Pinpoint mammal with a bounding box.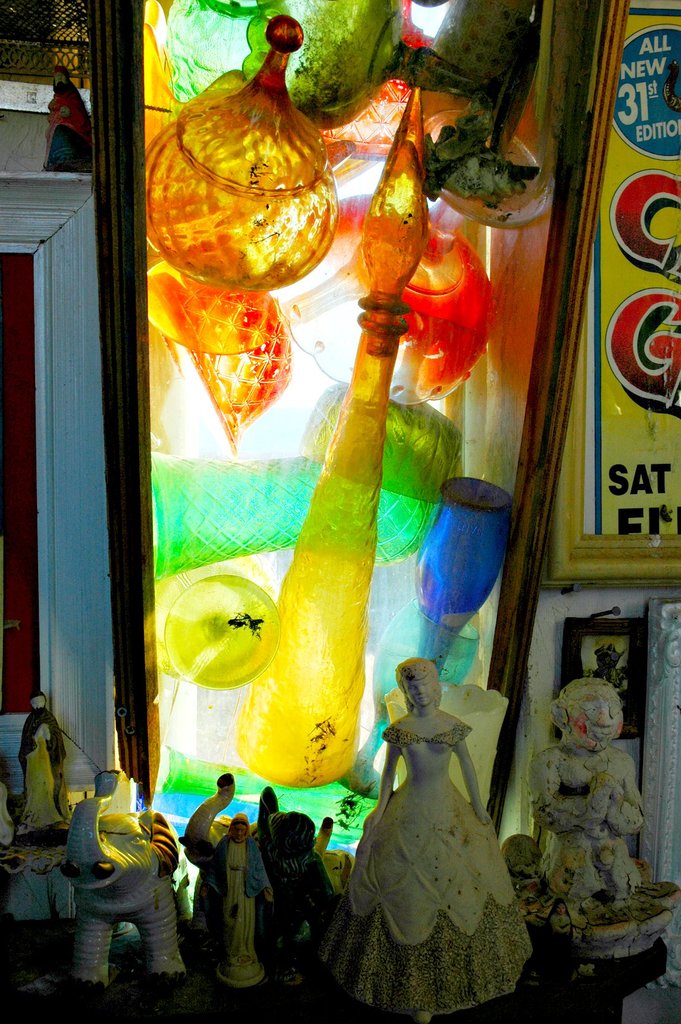
<box>11,686,70,833</box>.
